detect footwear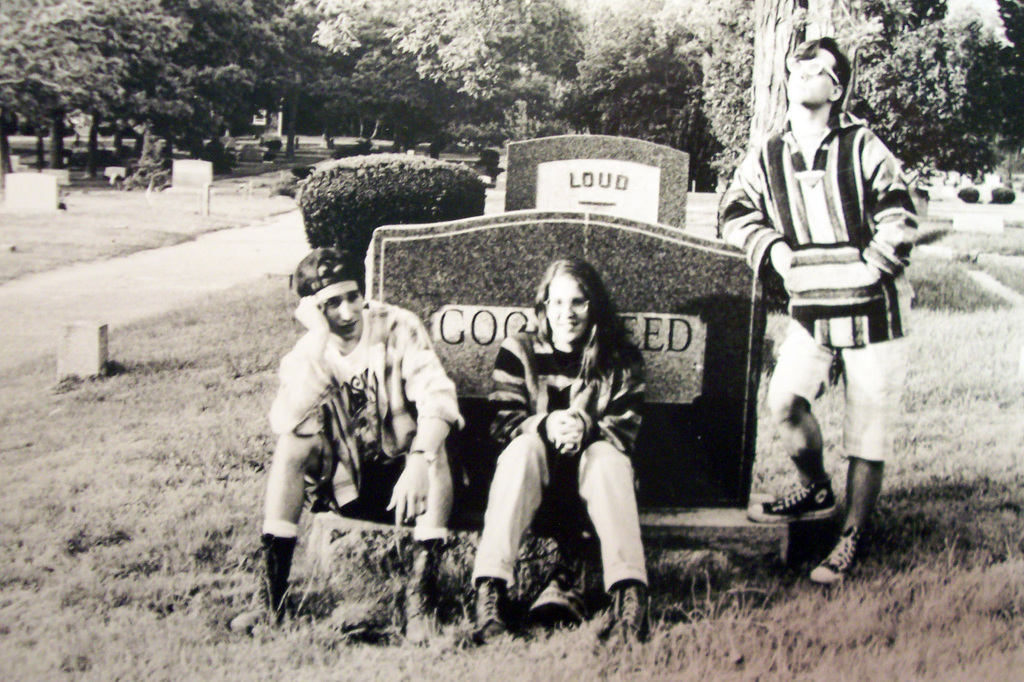
(left=472, top=575, right=516, bottom=638)
